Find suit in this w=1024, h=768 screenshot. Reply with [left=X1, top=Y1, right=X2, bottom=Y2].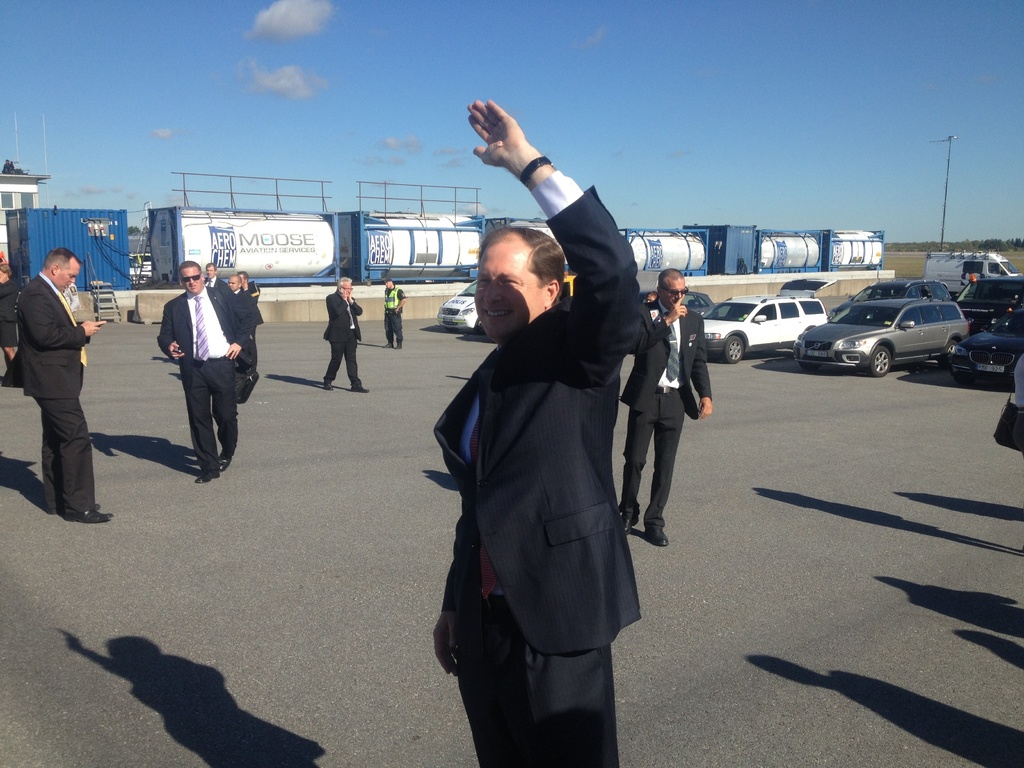
[left=205, top=276, right=225, bottom=285].
